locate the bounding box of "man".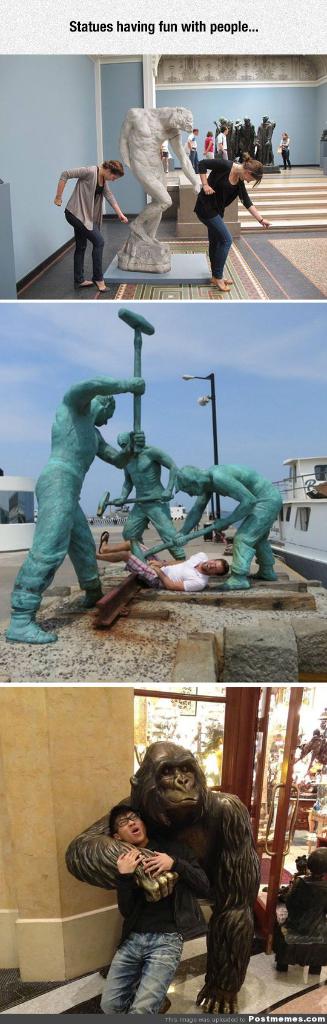
Bounding box: 96,803,210,1015.
